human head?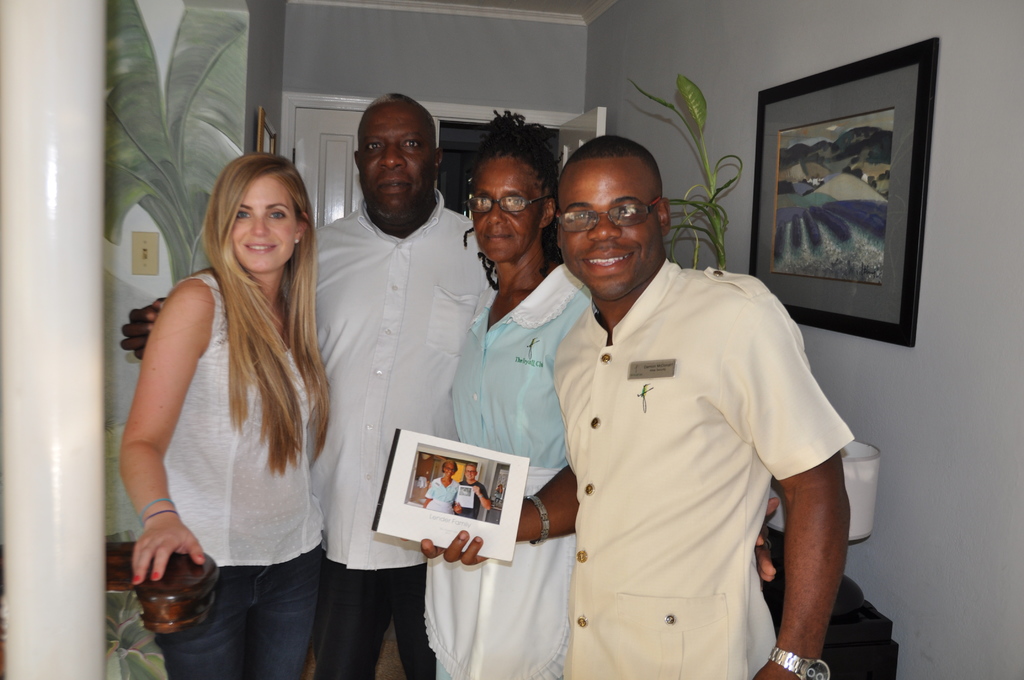
466,106,562,265
